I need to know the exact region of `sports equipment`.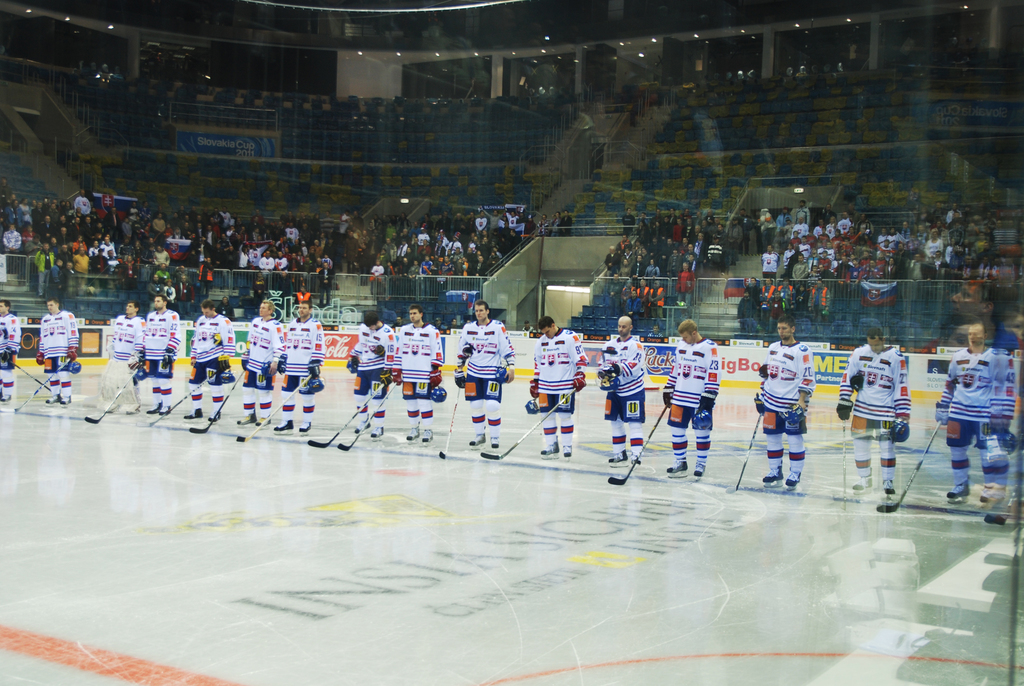
Region: [45,391,60,406].
